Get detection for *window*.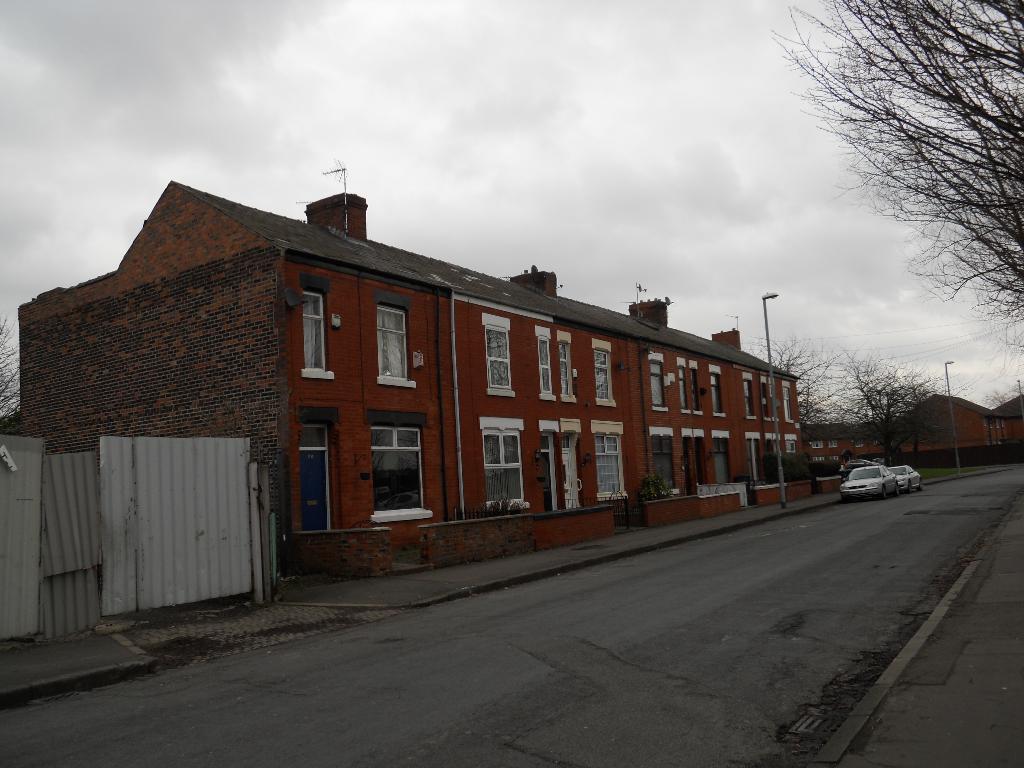
Detection: bbox(482, 431, 524, 510).
